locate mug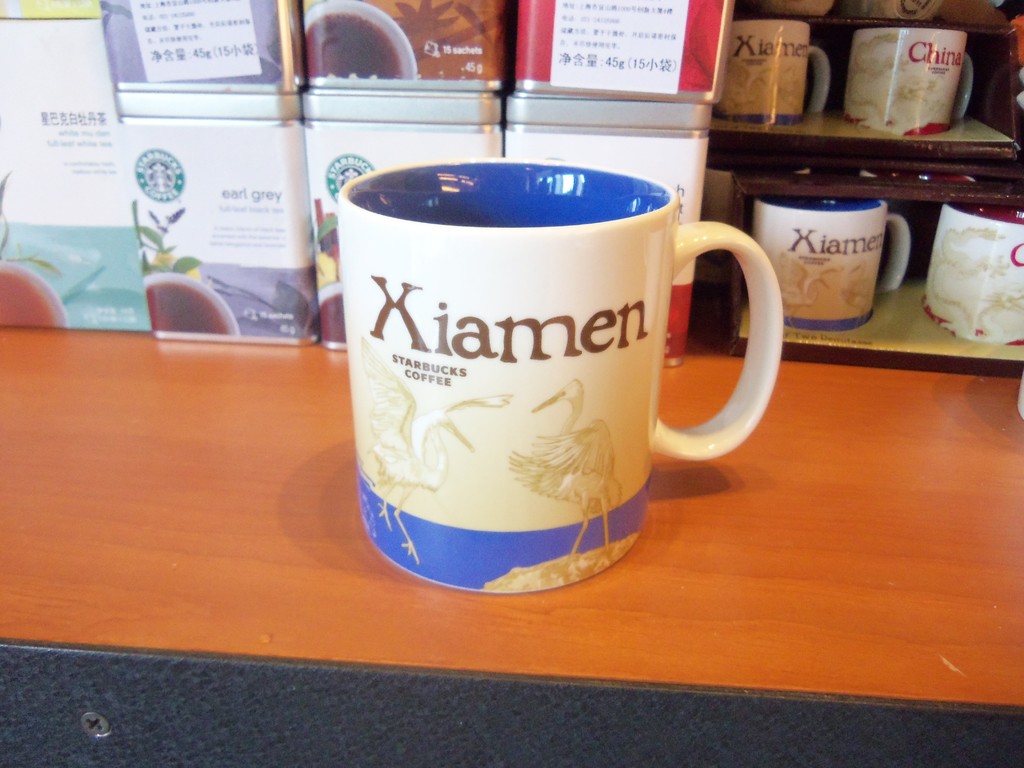
detection(752, 195, 909, 333)
